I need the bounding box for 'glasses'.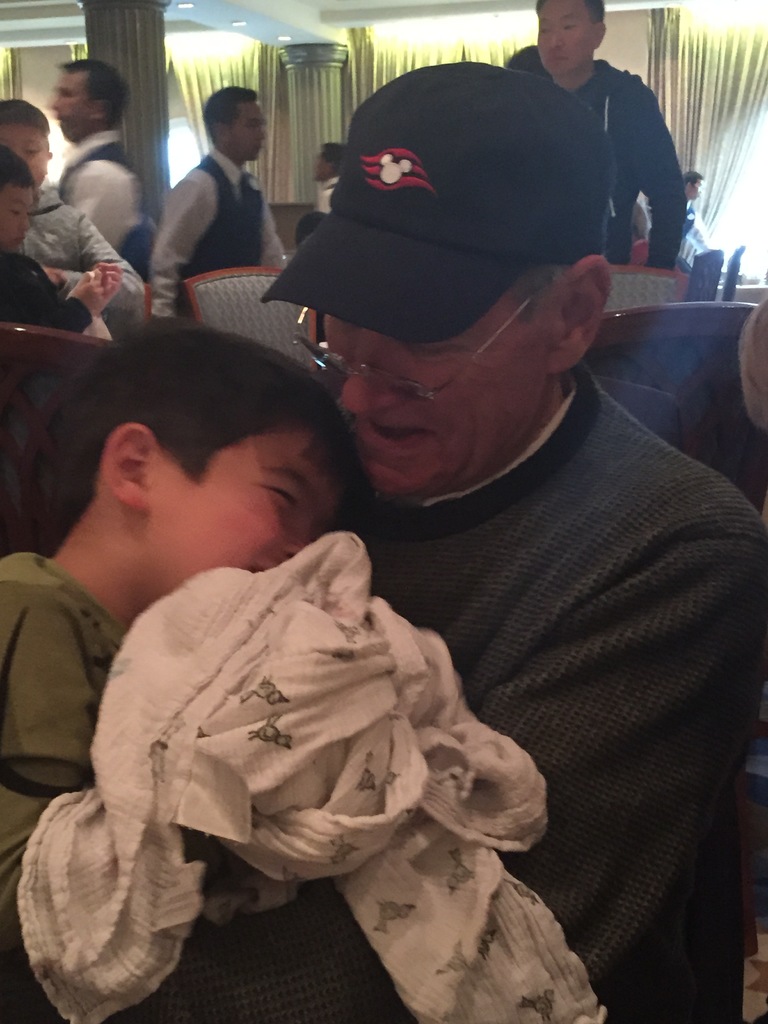
Here it is: box(294, 301, 552, 396).
